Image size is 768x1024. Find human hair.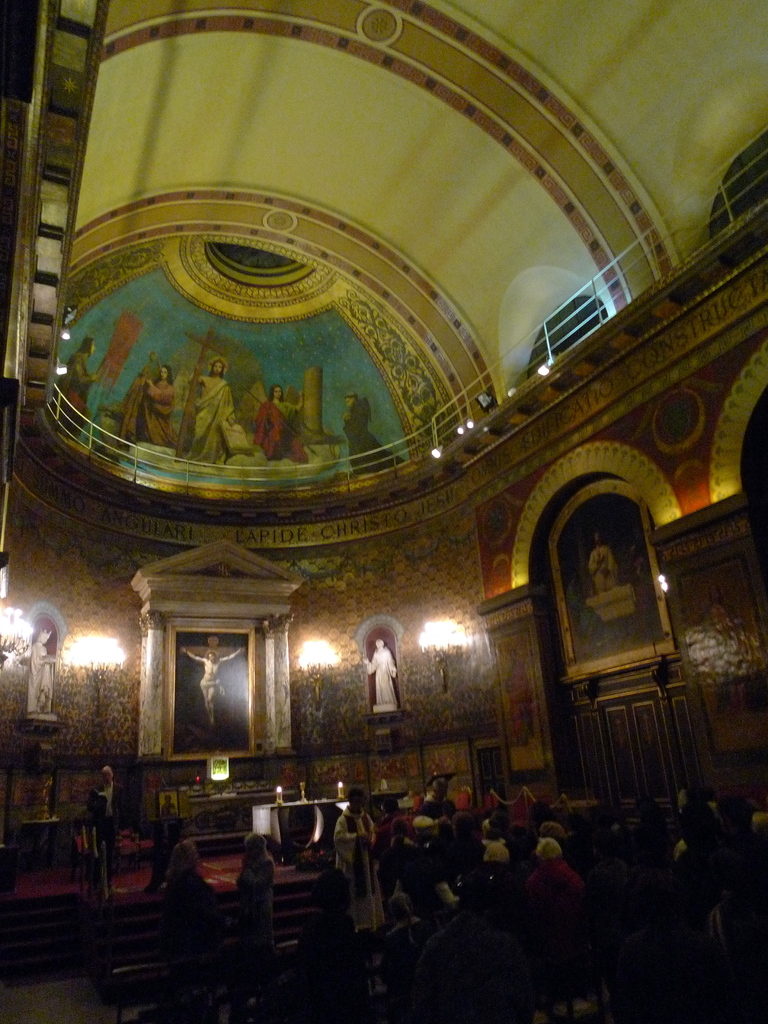
x1=452, y1=811, x2=474, y2=836.
